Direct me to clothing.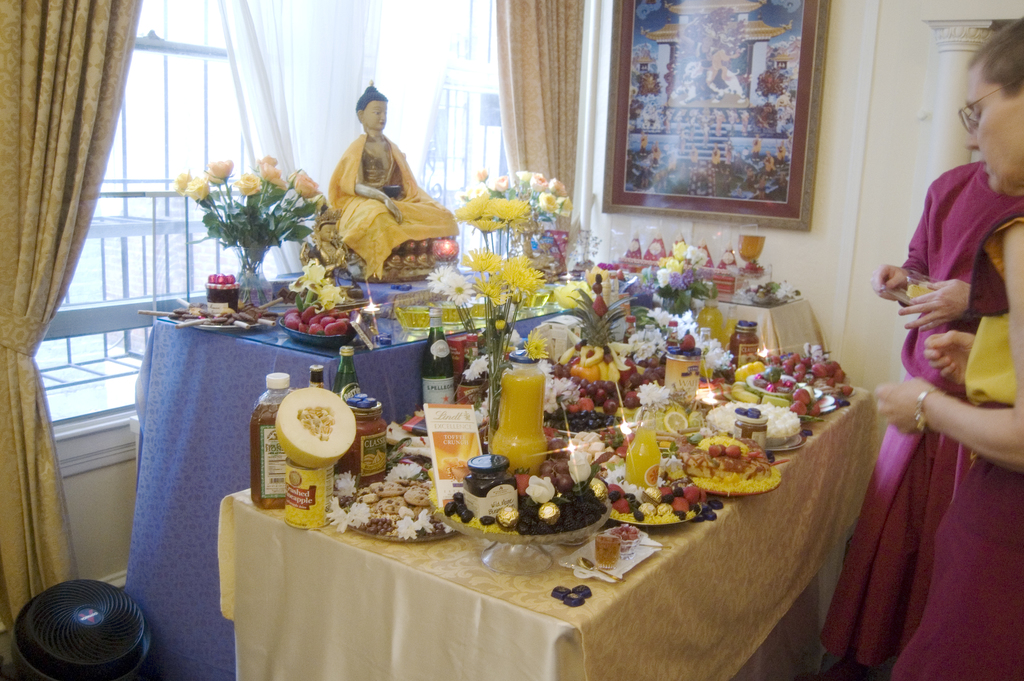
Direction: (895,210,1023,680).
